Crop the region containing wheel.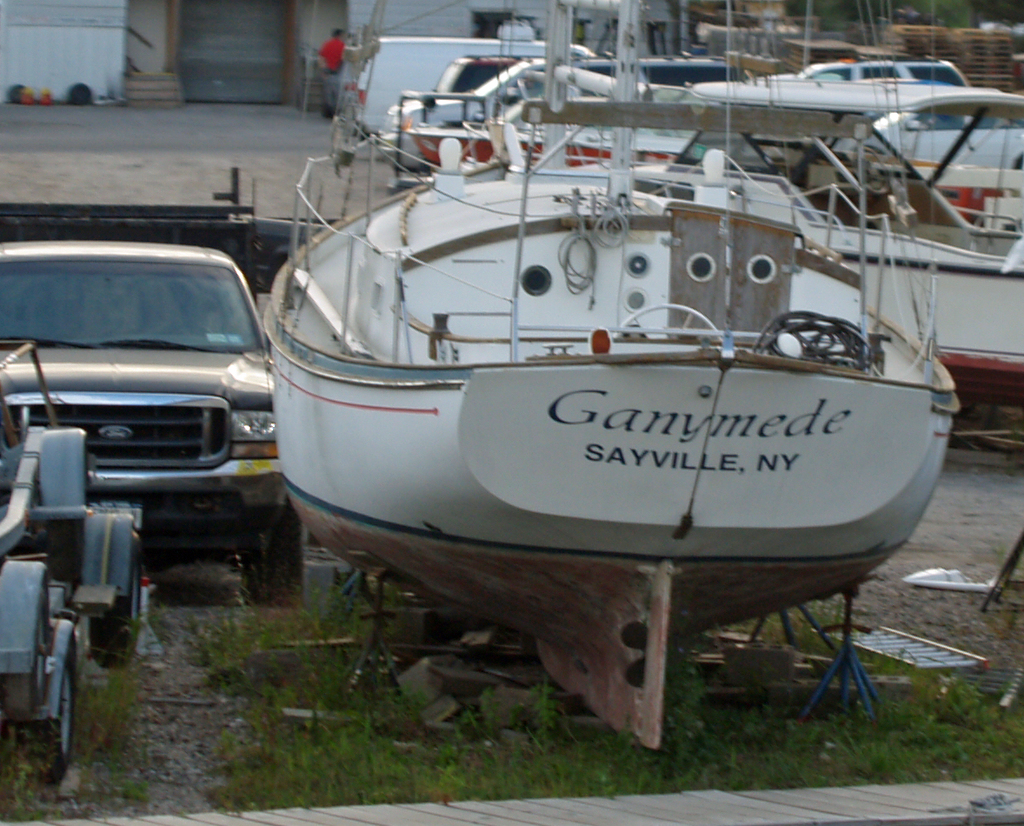
Crop region: (left=12, top=647, right=76, bottom=790).
